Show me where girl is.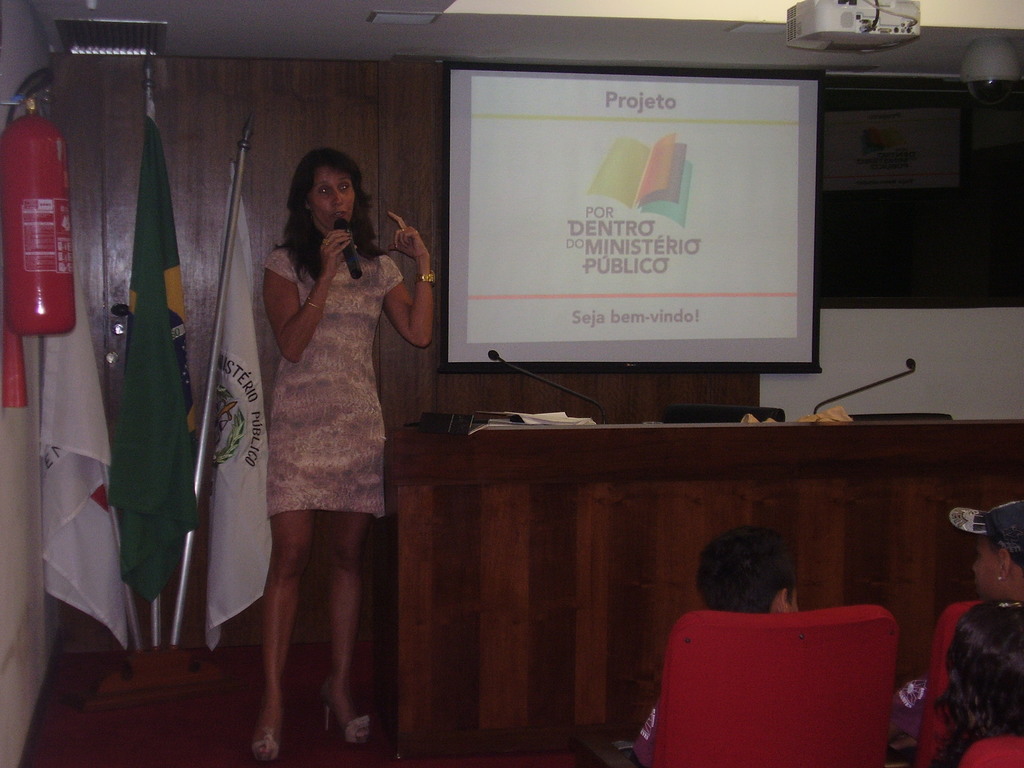
girl is at l=251, t=145, r=435, b=764.
